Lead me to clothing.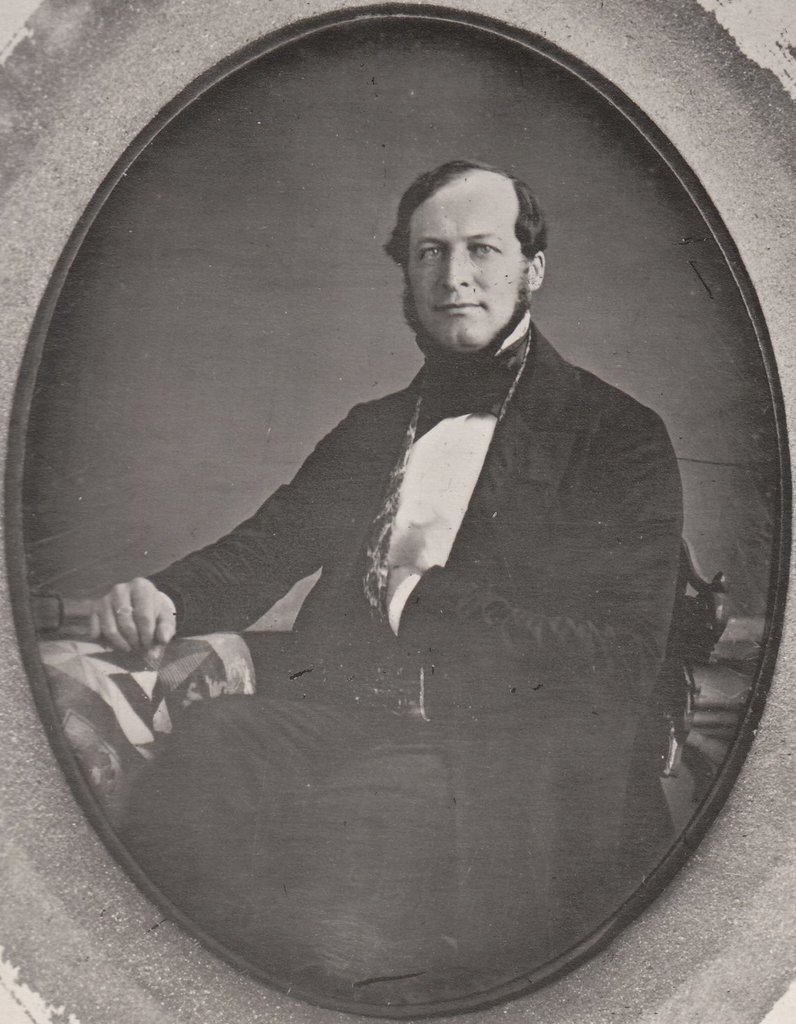
Lead to [x1=130, y1=320, x2=670, y2=1005].
